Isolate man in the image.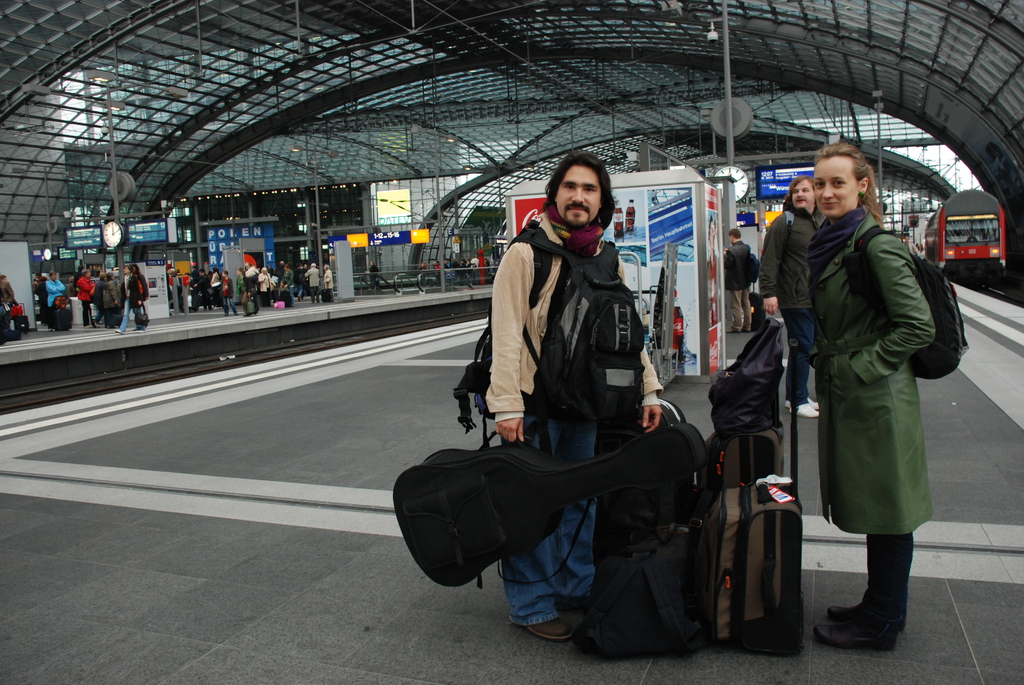
Isolated region: 294:265:305:301.
